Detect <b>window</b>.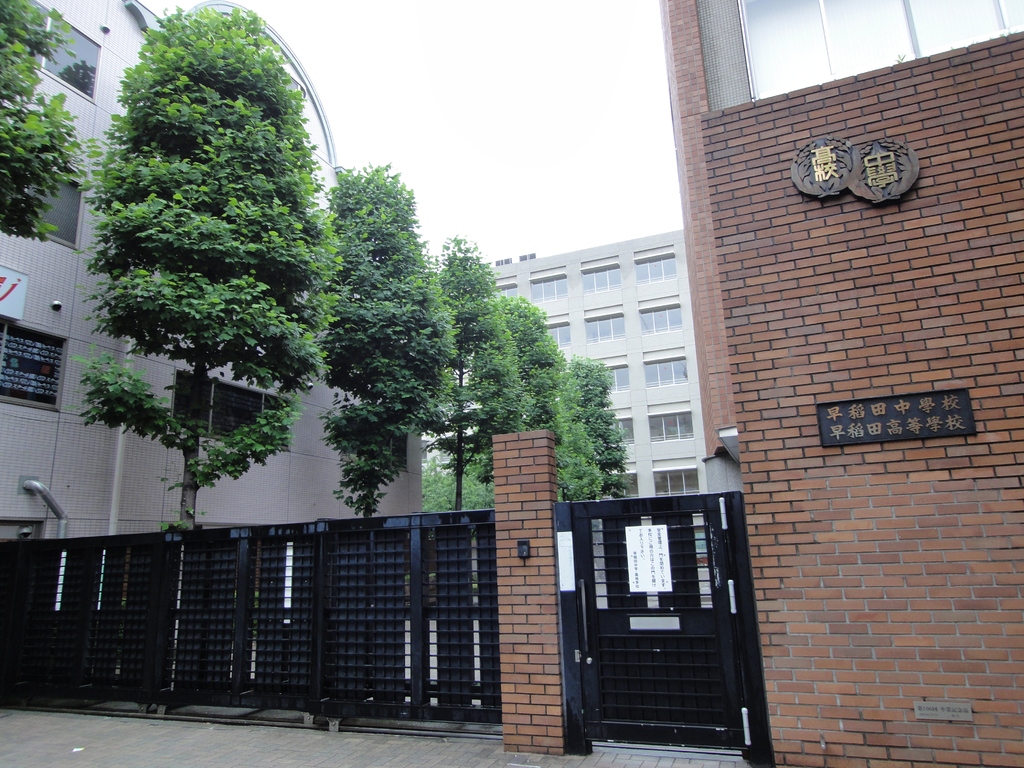
Detected at region(599, 364, 627, 392).
